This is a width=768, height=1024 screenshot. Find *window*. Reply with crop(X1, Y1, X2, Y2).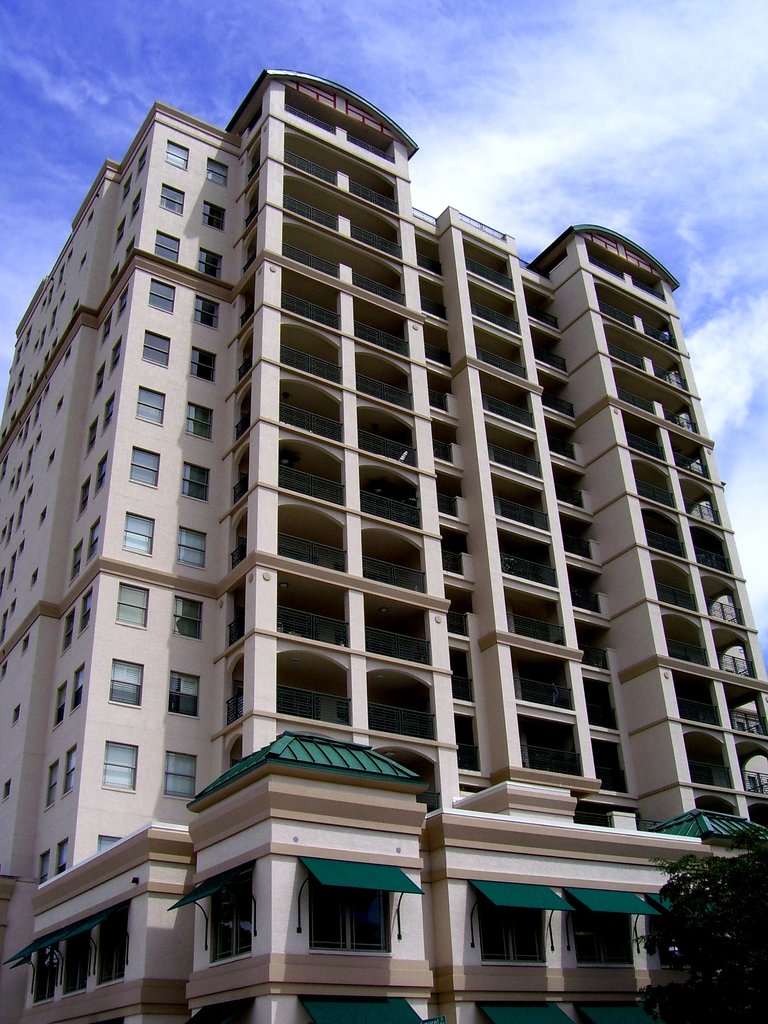
crop(182, 461, 207, 504).
